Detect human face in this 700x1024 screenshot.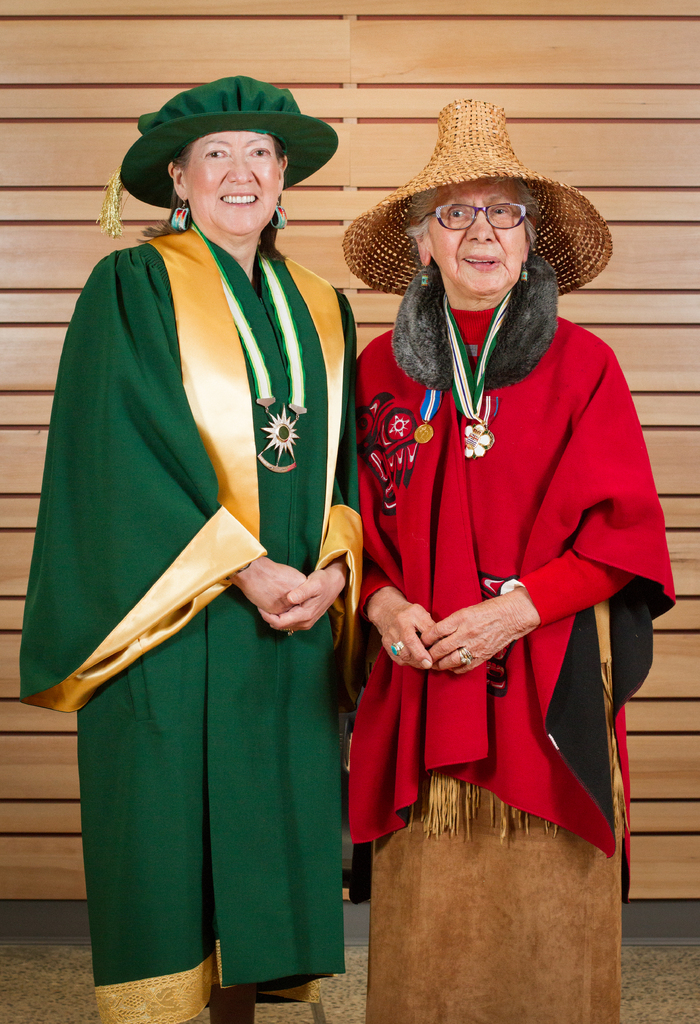
Detection: bbox(175, 124, 277, 223).
